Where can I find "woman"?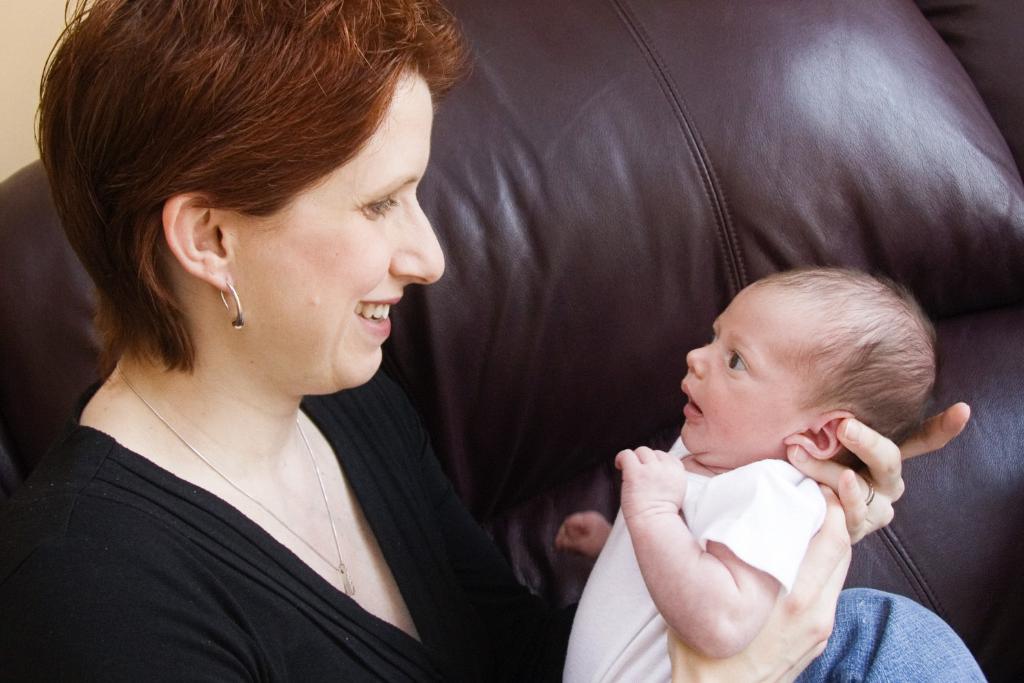
You can find it at Rect(0, 0, 983, 682).
